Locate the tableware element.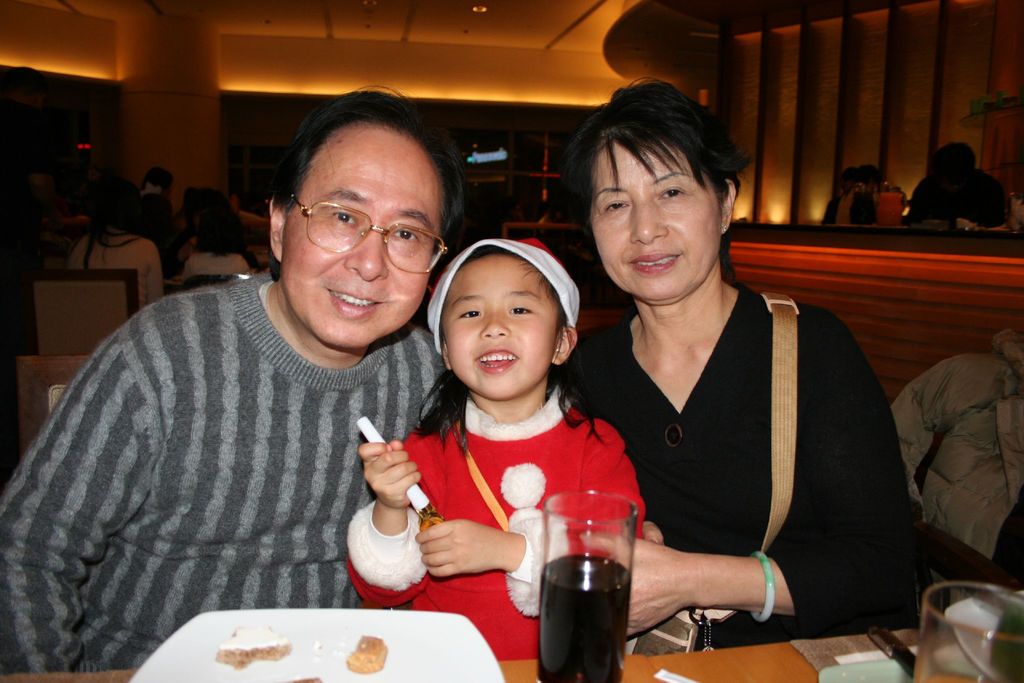
Element bbox: (813,653,1017,682).
